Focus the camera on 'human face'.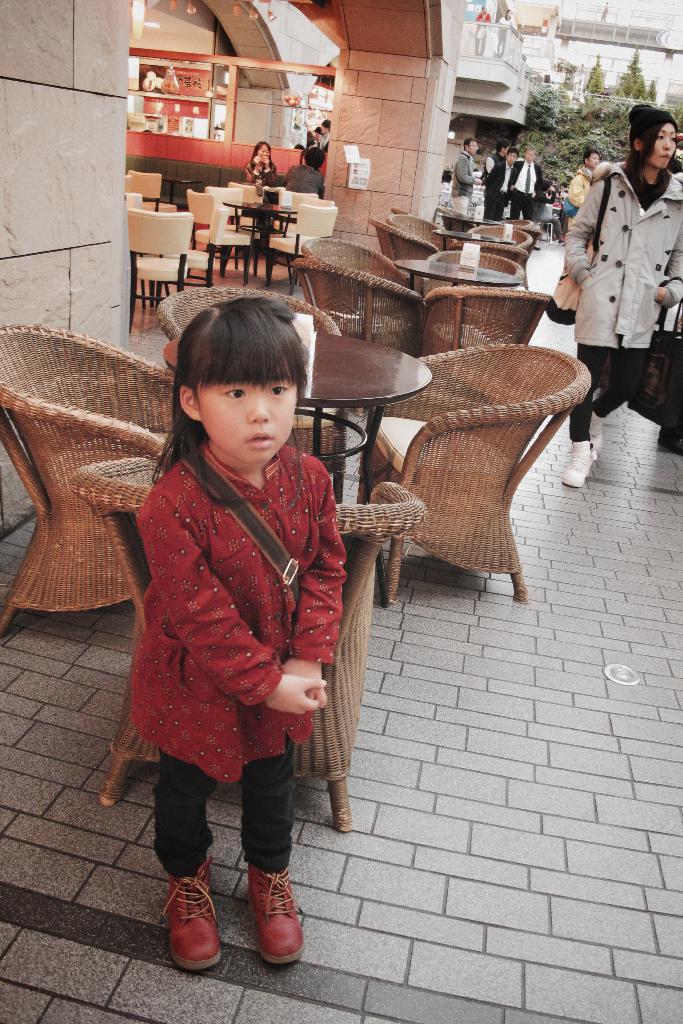
Focus region: (468,142,477,153).
